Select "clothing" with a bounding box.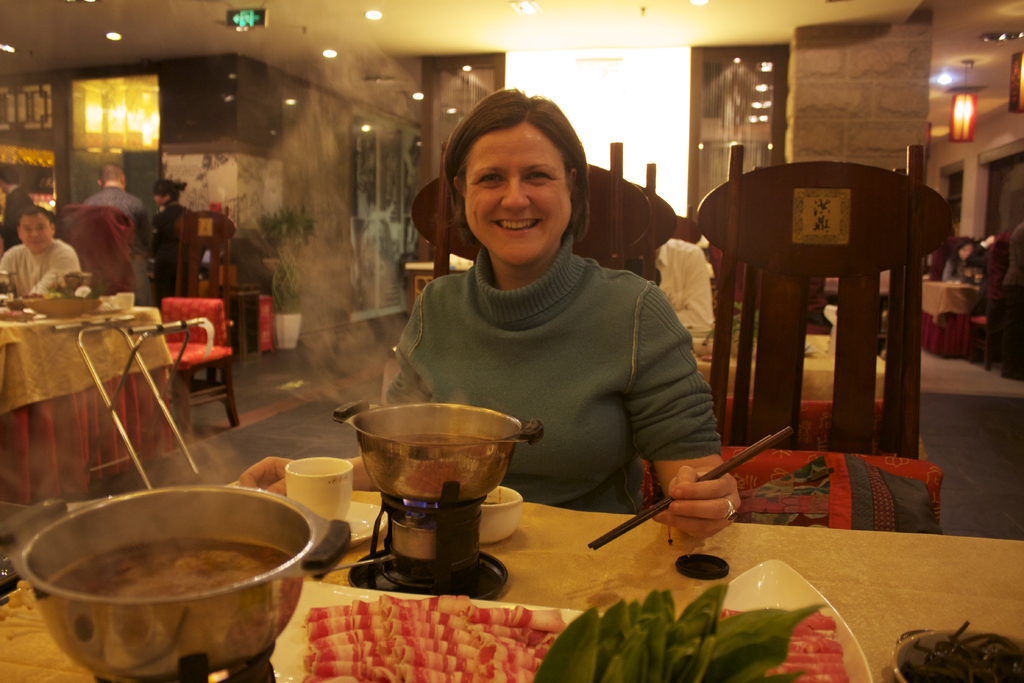
(382, 188, 723, 520).
